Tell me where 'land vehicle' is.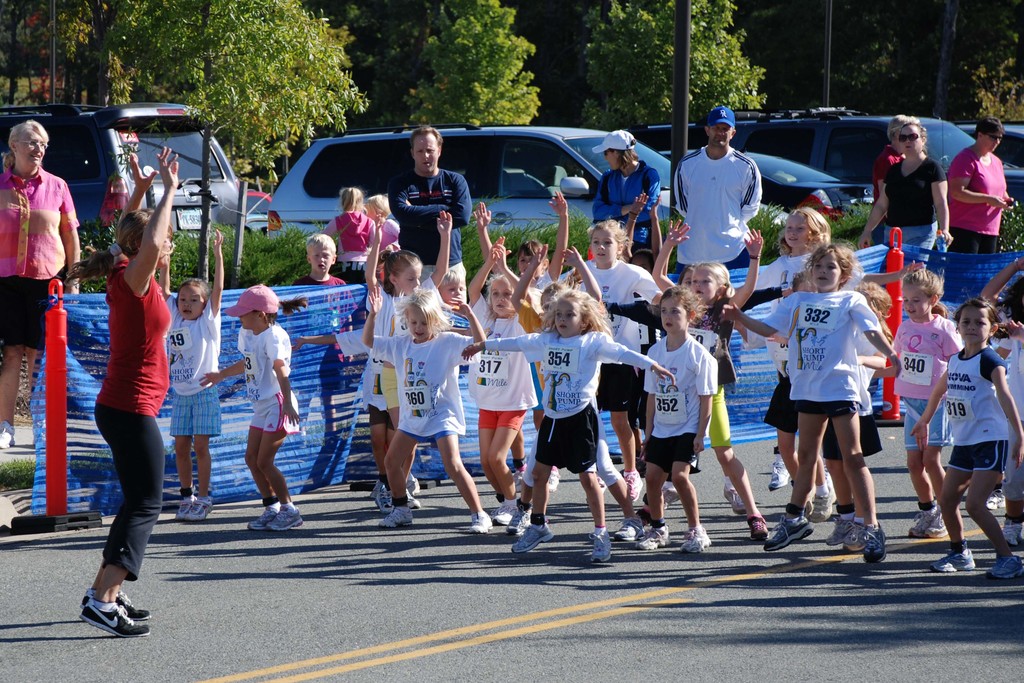
'land vehicle' is at <bbox>961, 123, 1023, 173</bbox>.
